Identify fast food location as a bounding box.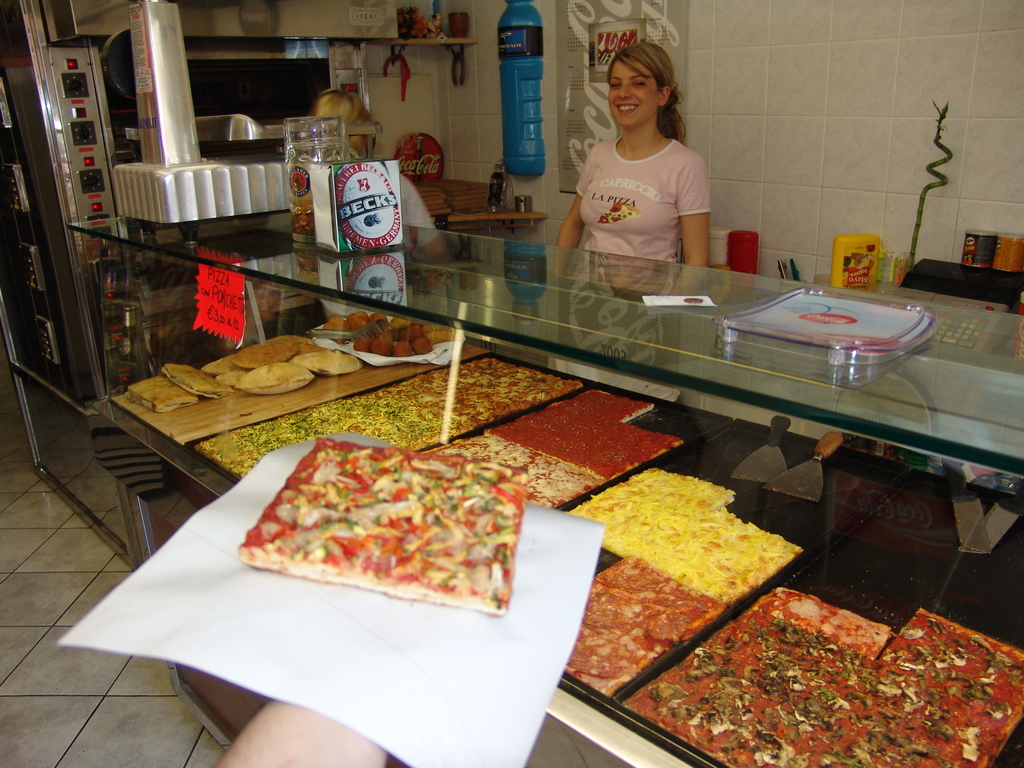
x1=207 y1=442 x2=547 y2=648.
